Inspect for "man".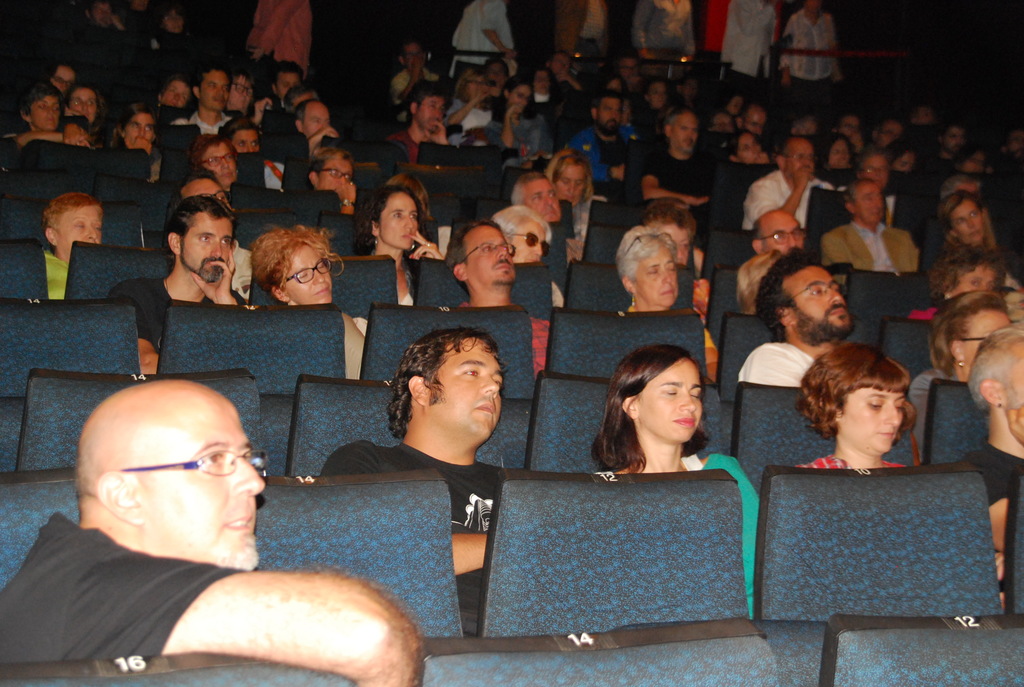
Inspection: l=390, t=38, r=438, b=121.
